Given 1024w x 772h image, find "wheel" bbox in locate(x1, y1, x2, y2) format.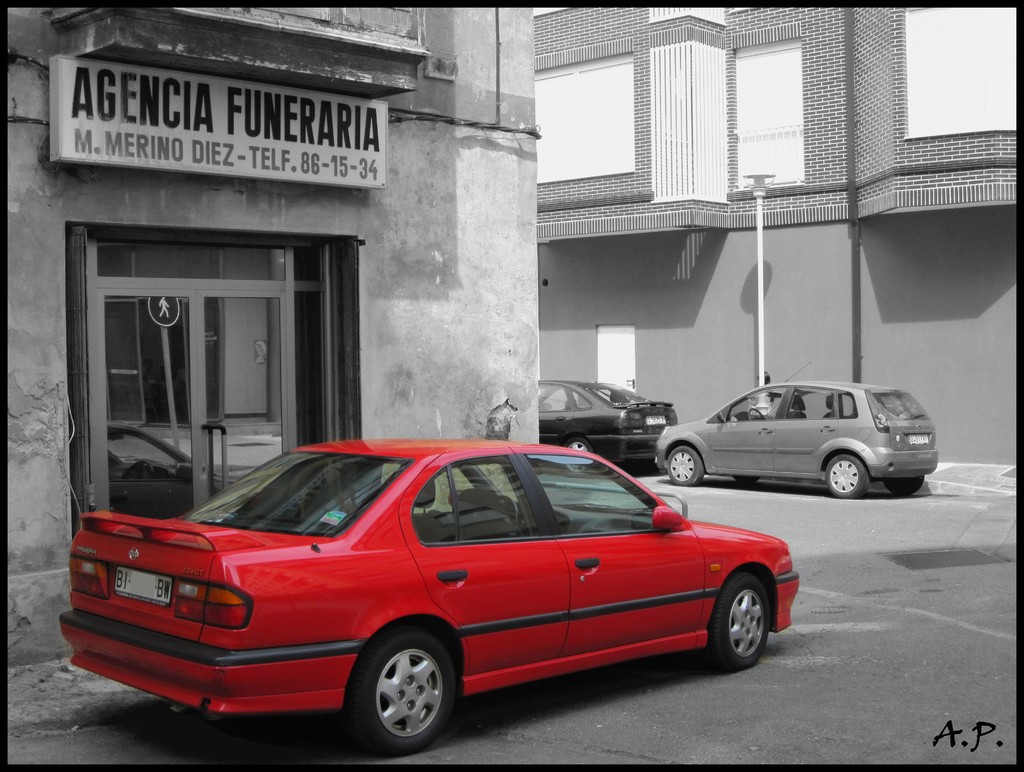
locate(564, 436, 592, 472).
